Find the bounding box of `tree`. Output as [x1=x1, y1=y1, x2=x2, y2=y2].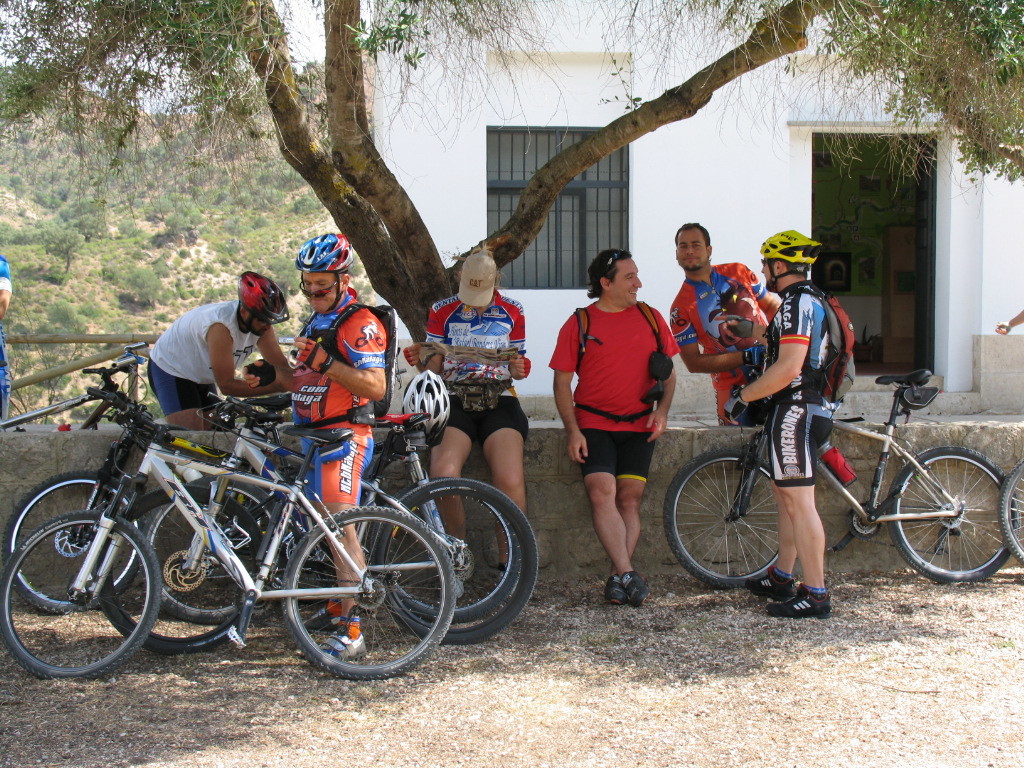
[x1=0, y1=0, x2=1023, y2=390].
